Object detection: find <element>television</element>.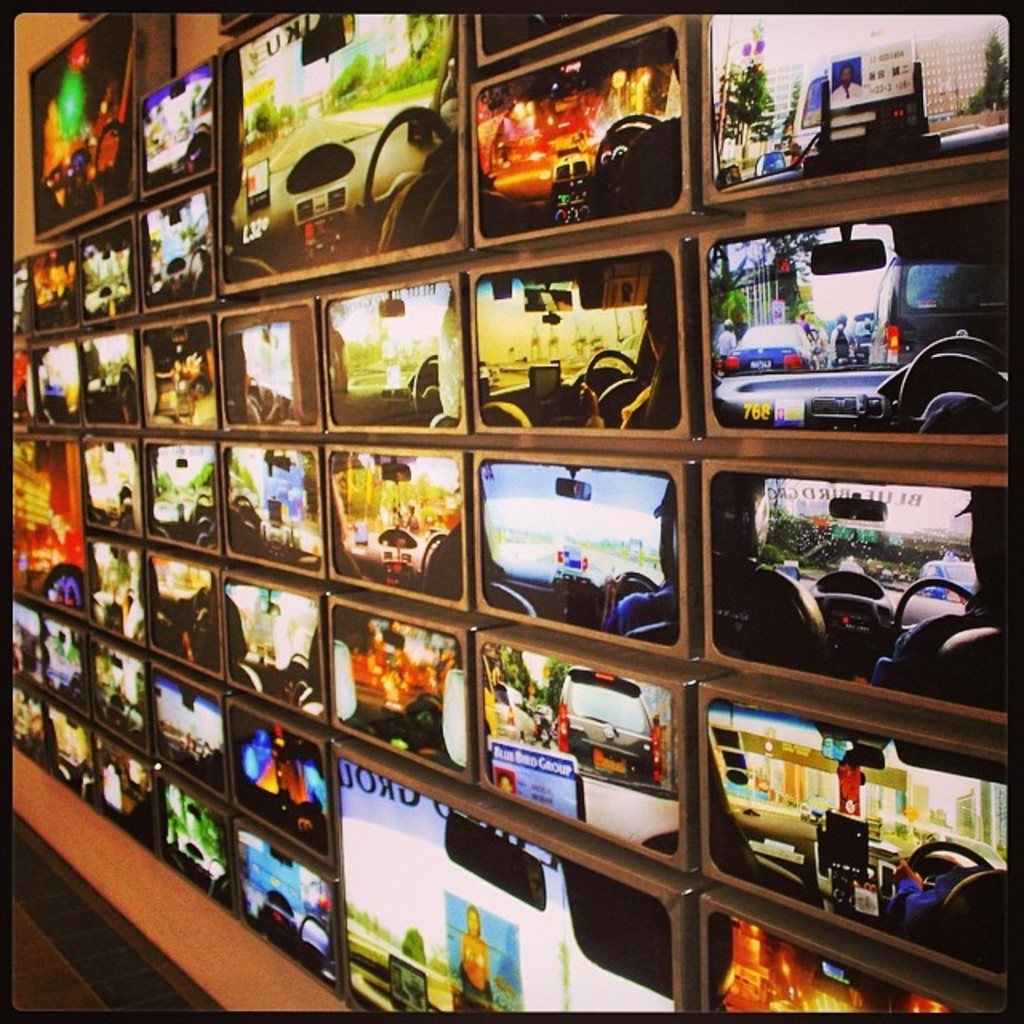
710,3,1008,202.
